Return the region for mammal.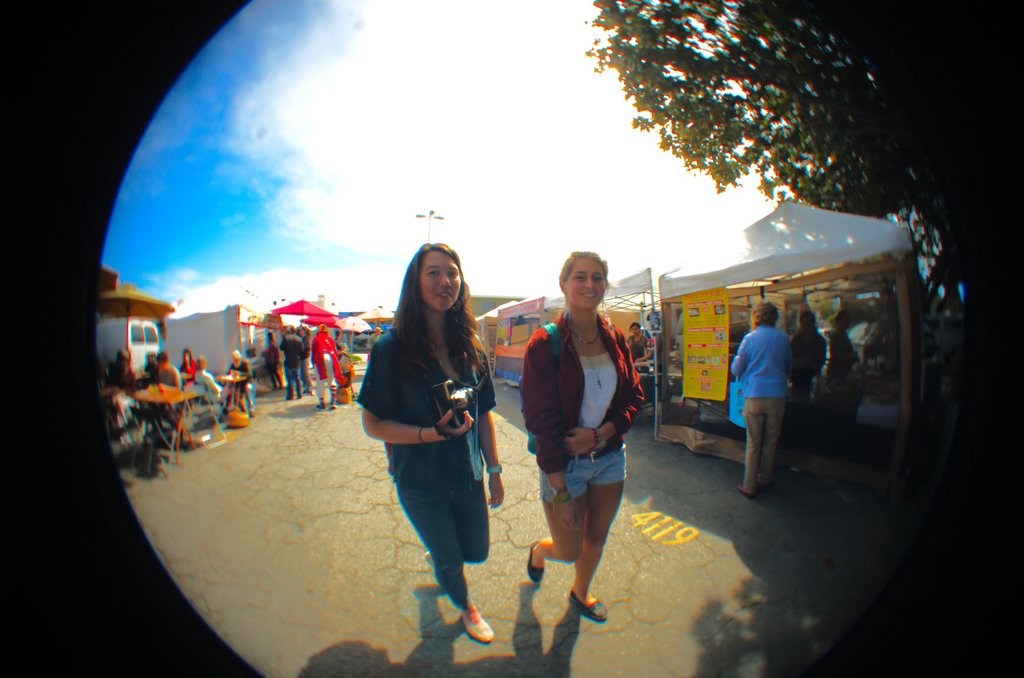
Rect(627, 322, 659, 366).
